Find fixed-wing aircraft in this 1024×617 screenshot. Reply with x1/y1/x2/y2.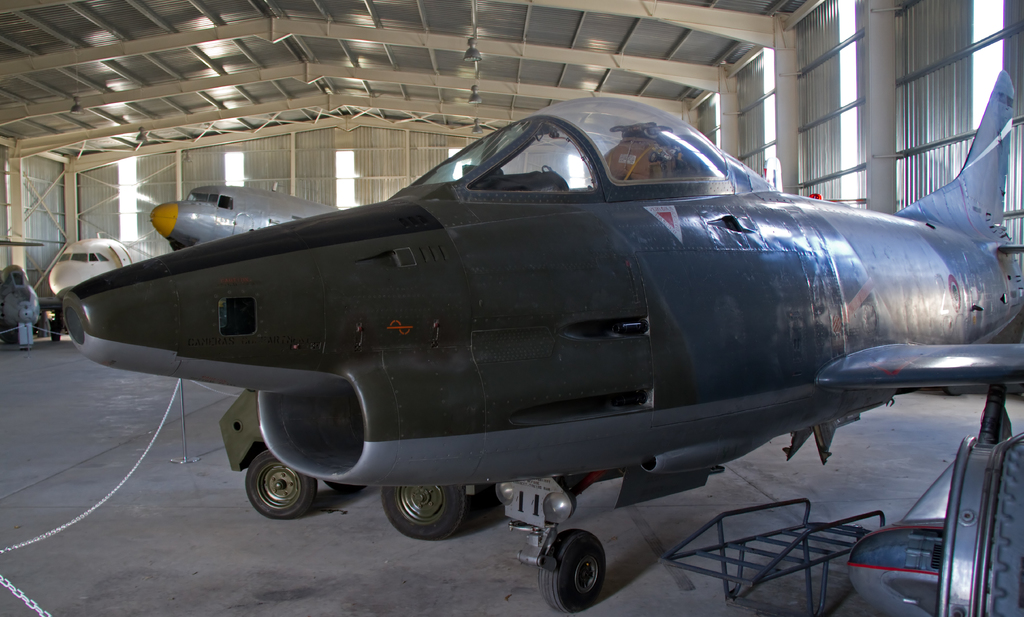
149/185/341/247.
